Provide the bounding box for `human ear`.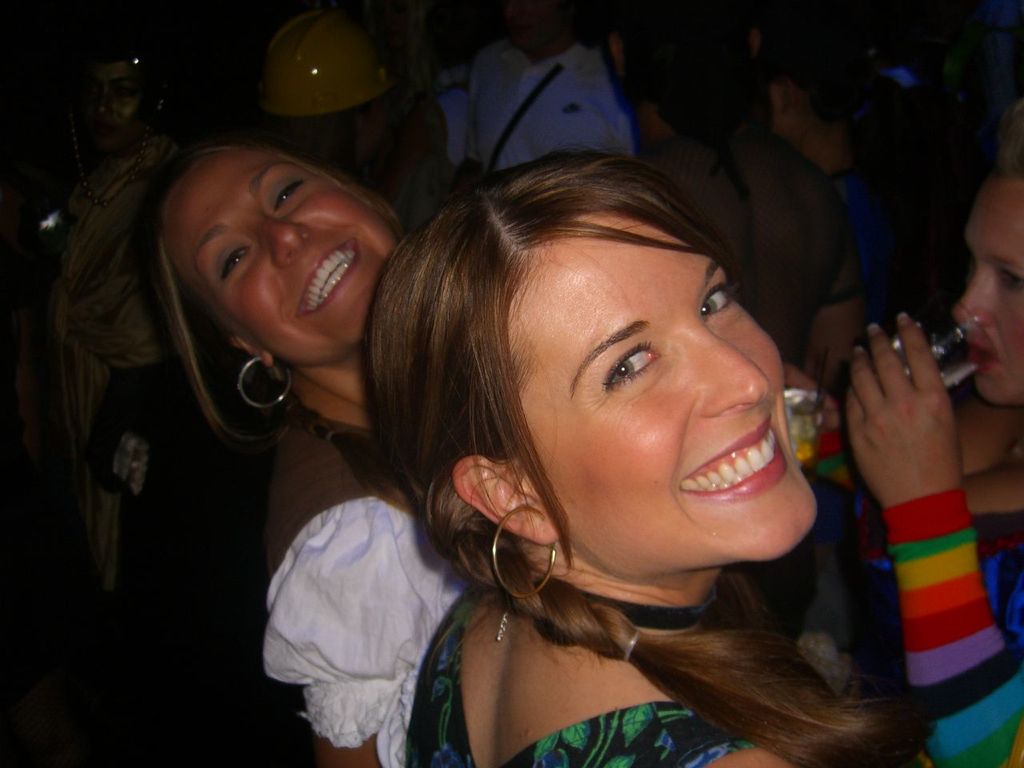
608 34 624 74.
